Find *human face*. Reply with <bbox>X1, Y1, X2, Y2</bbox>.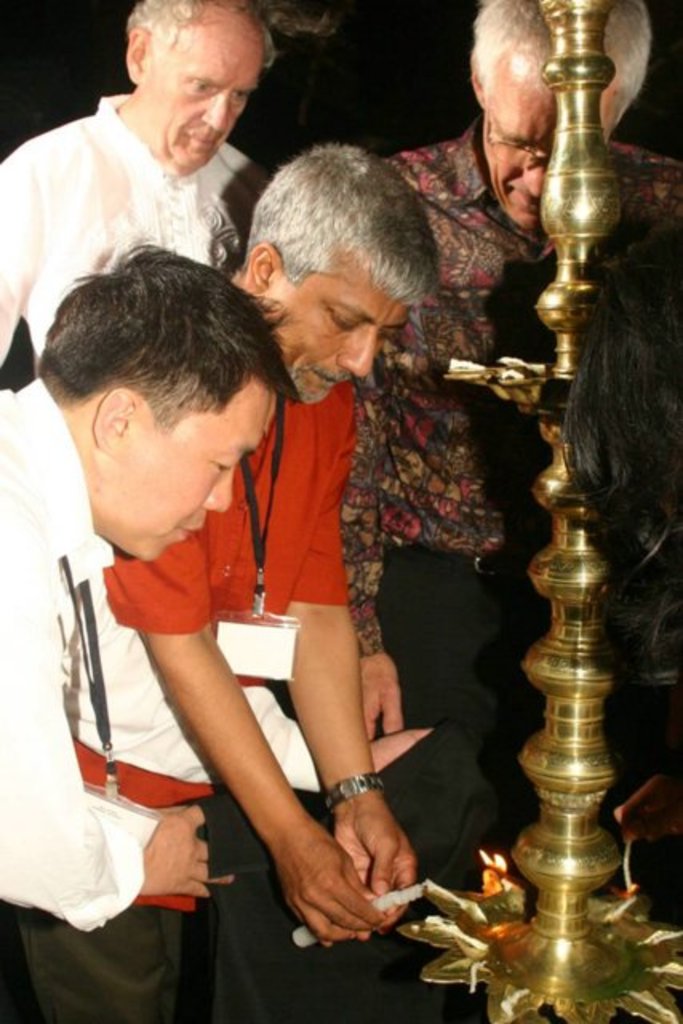
<bbox>109, 365, 282, 563</bbox>.
